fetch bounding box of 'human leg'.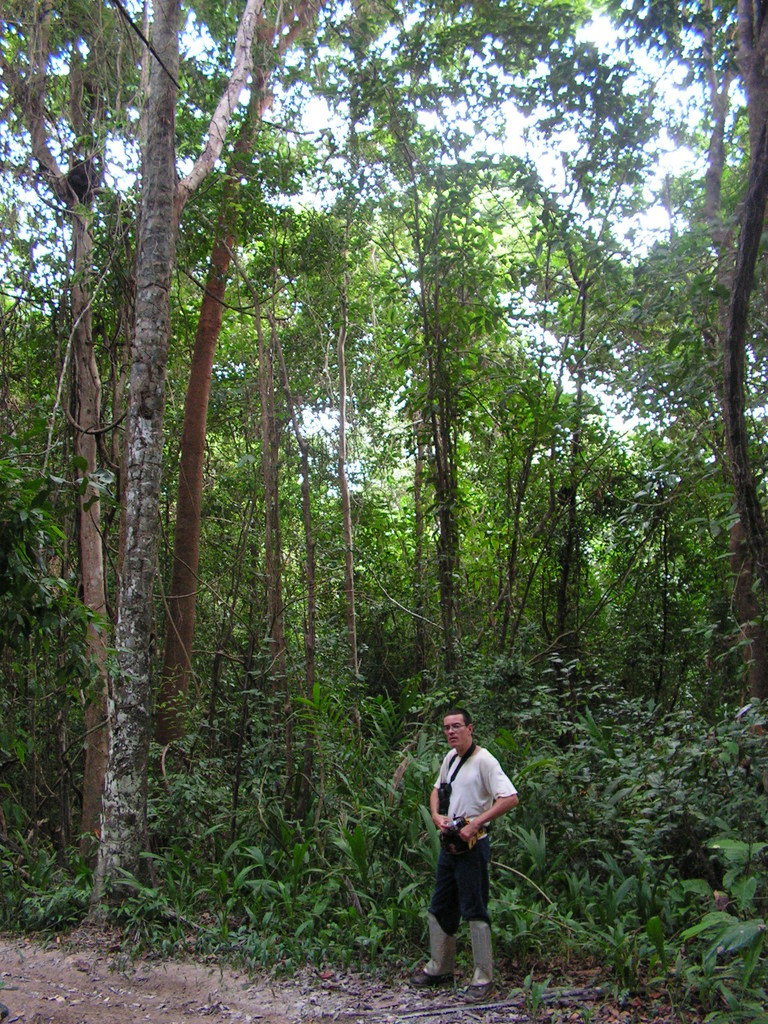
Bbox: (464, 826, 493, 1005).
